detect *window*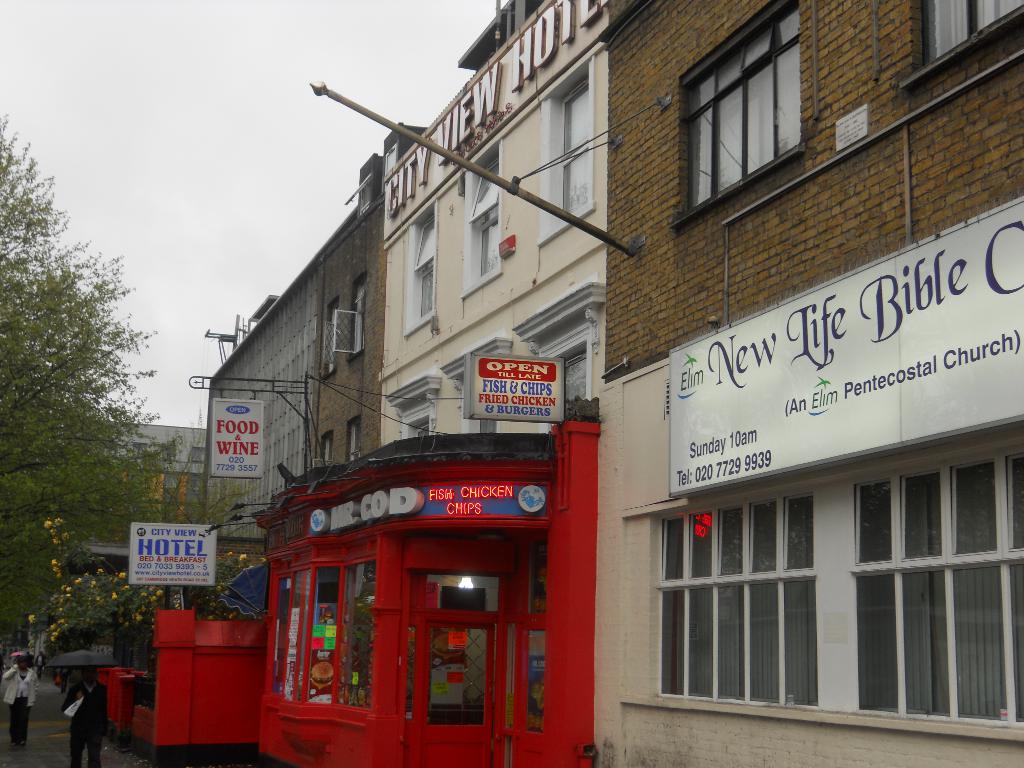
crop(457, 134, 506, 301)
